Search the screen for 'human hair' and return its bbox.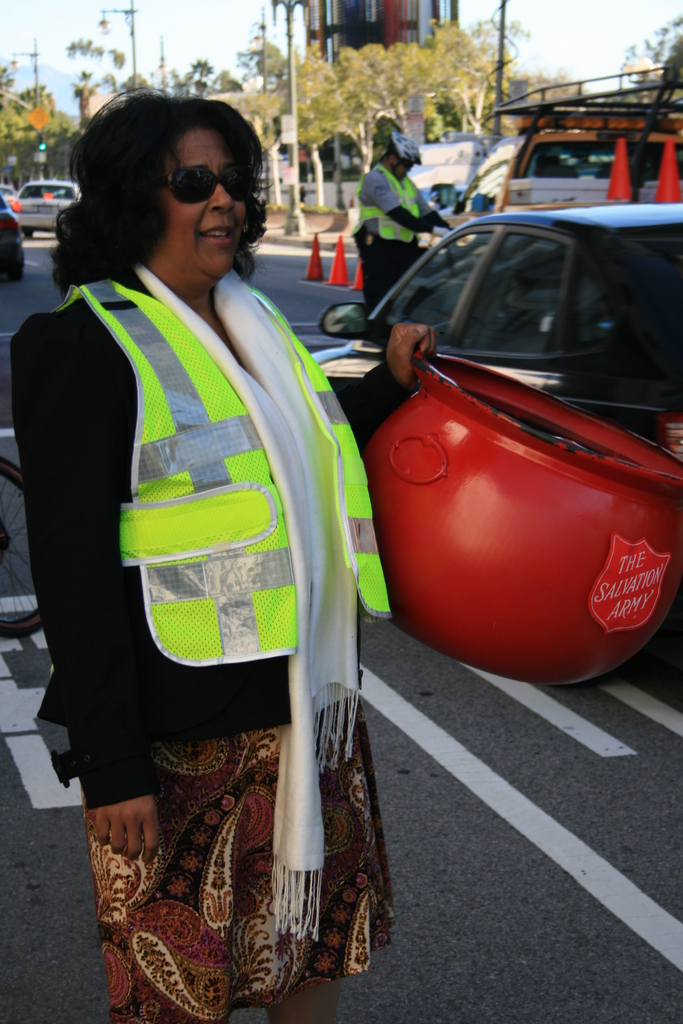
Found: 377, 138, 410, 166.
